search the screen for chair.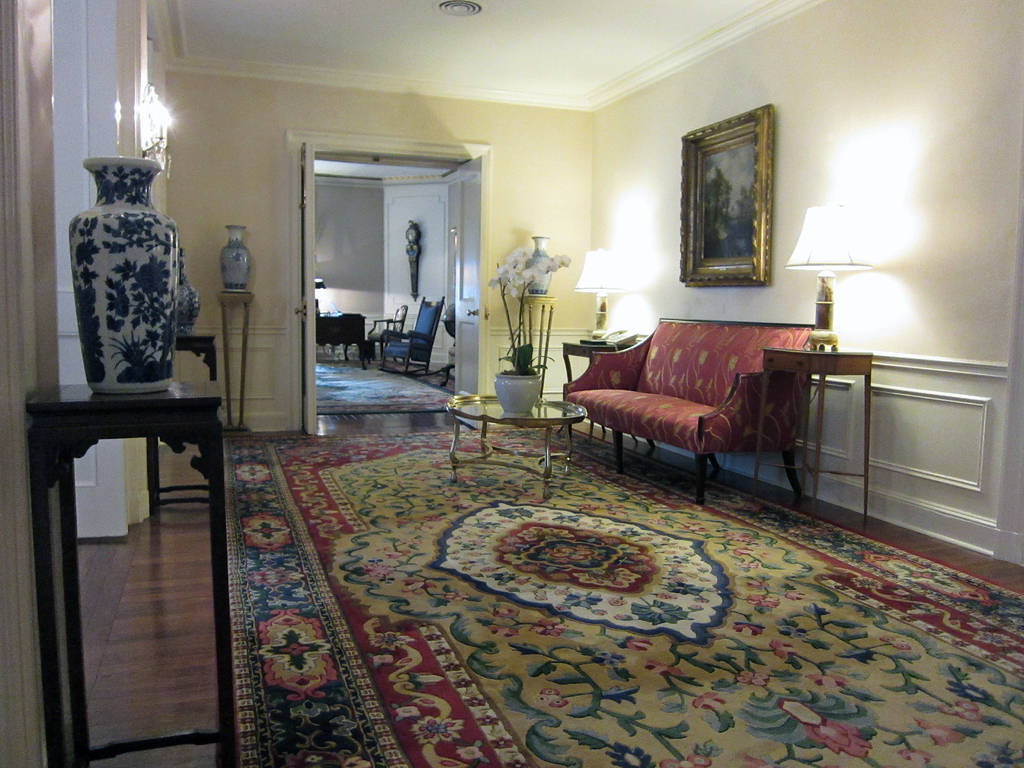
Found at [x1=376, y1=294, x2=445, y2=373].
